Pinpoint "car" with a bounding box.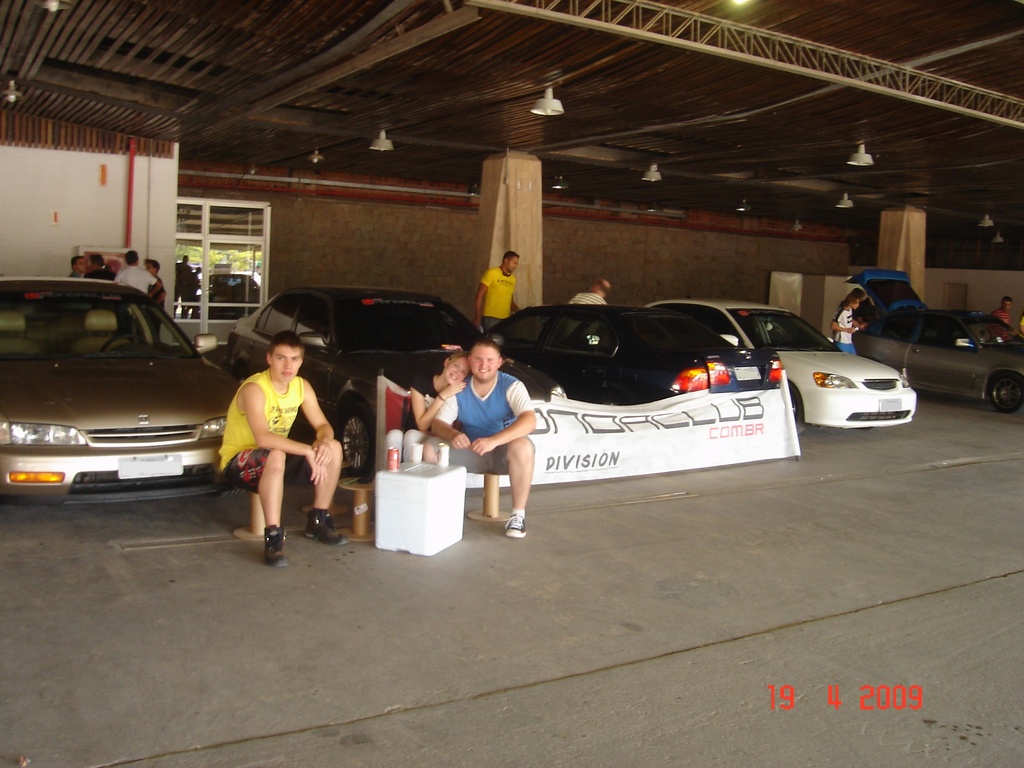
pyautogui.locateOnScreen(224, 285, 492, 470).
